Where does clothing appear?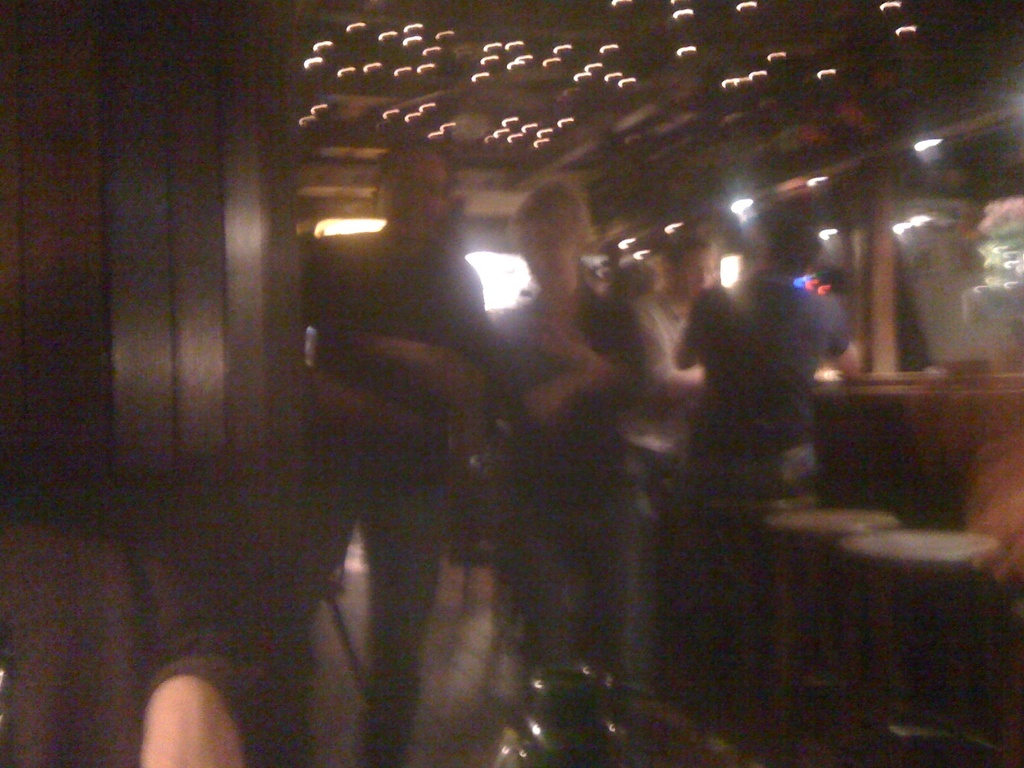
Appears at rect(692, 273, 854, 495).
